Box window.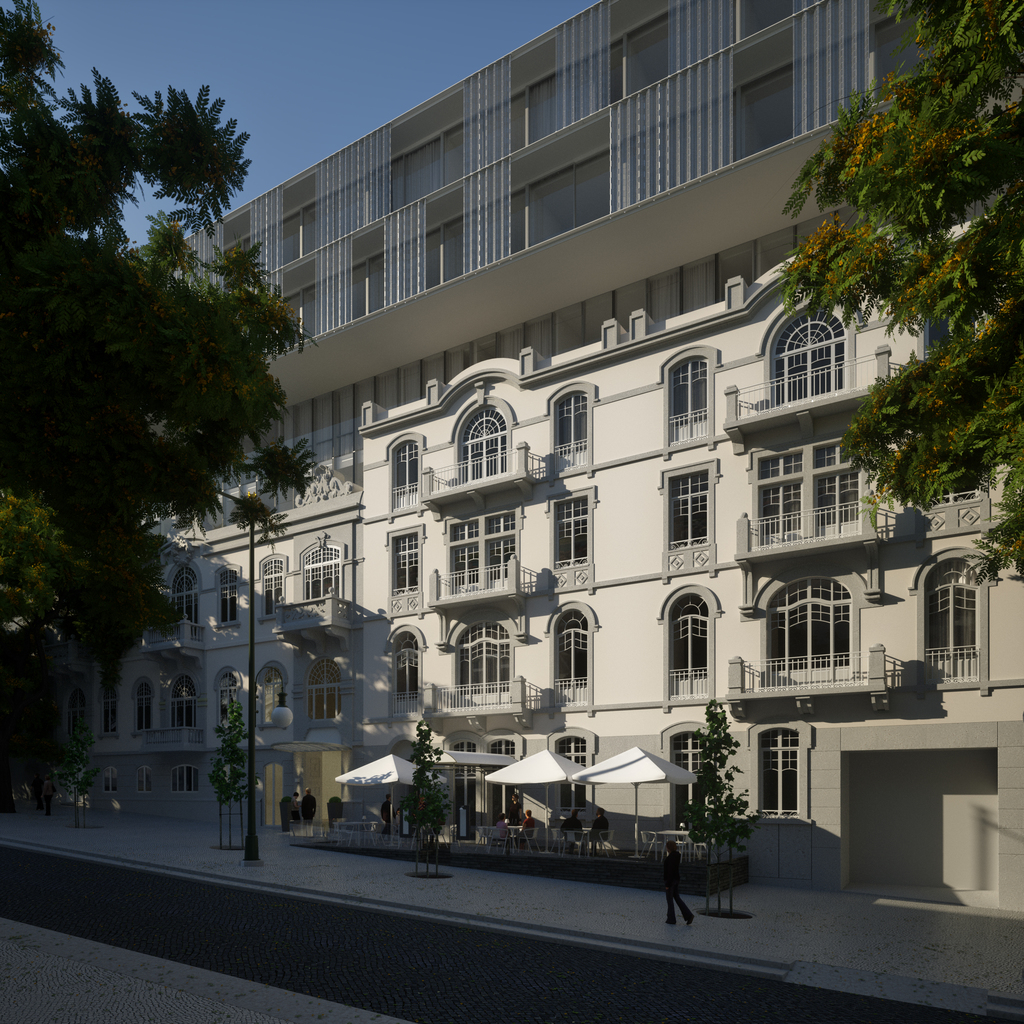
[left=102, top=682, right=121, bottom=743].
